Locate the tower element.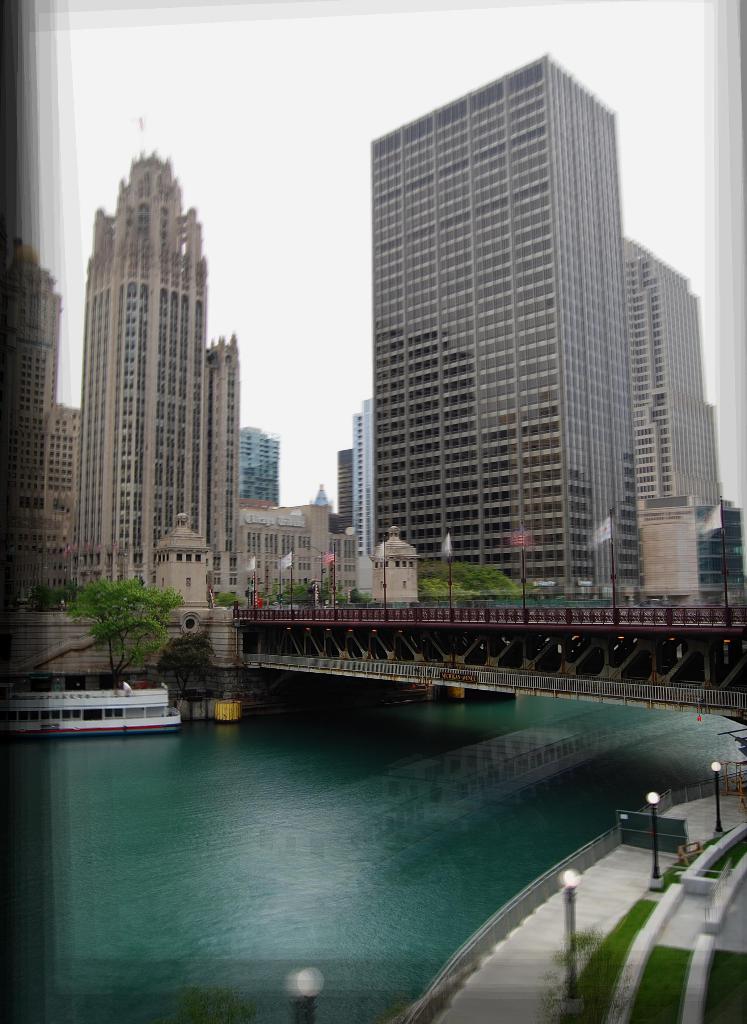
Element bbox: {"x1": 2, "y1": 239, "x2": 74, "y2": 596}.
